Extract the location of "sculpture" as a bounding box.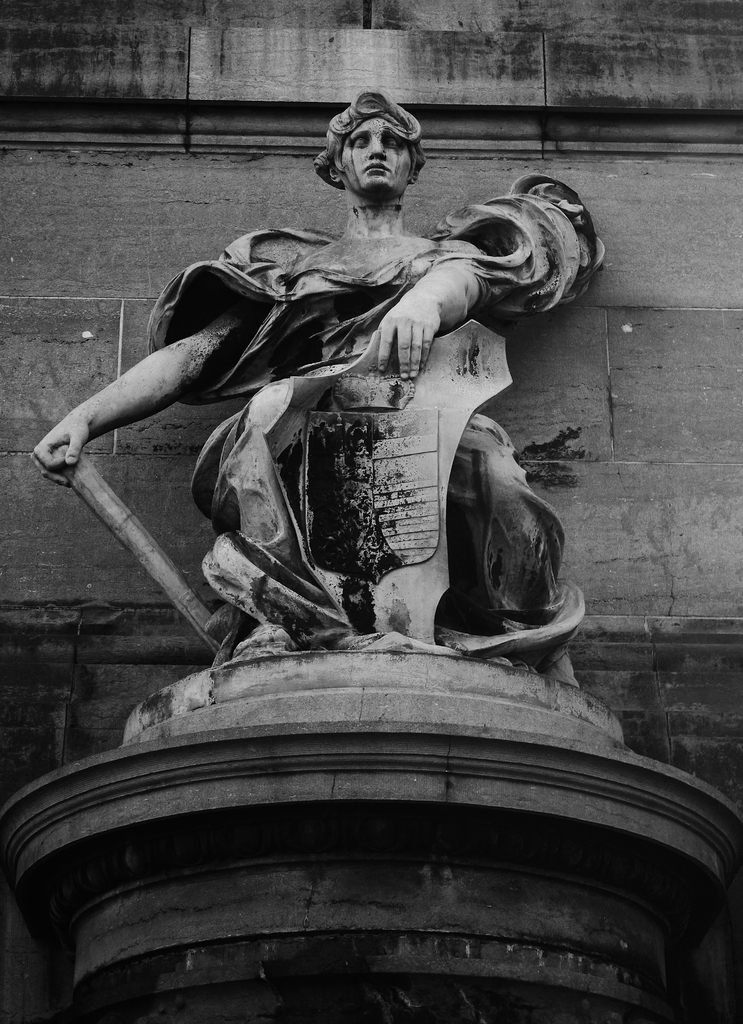
69:65:633:828.
